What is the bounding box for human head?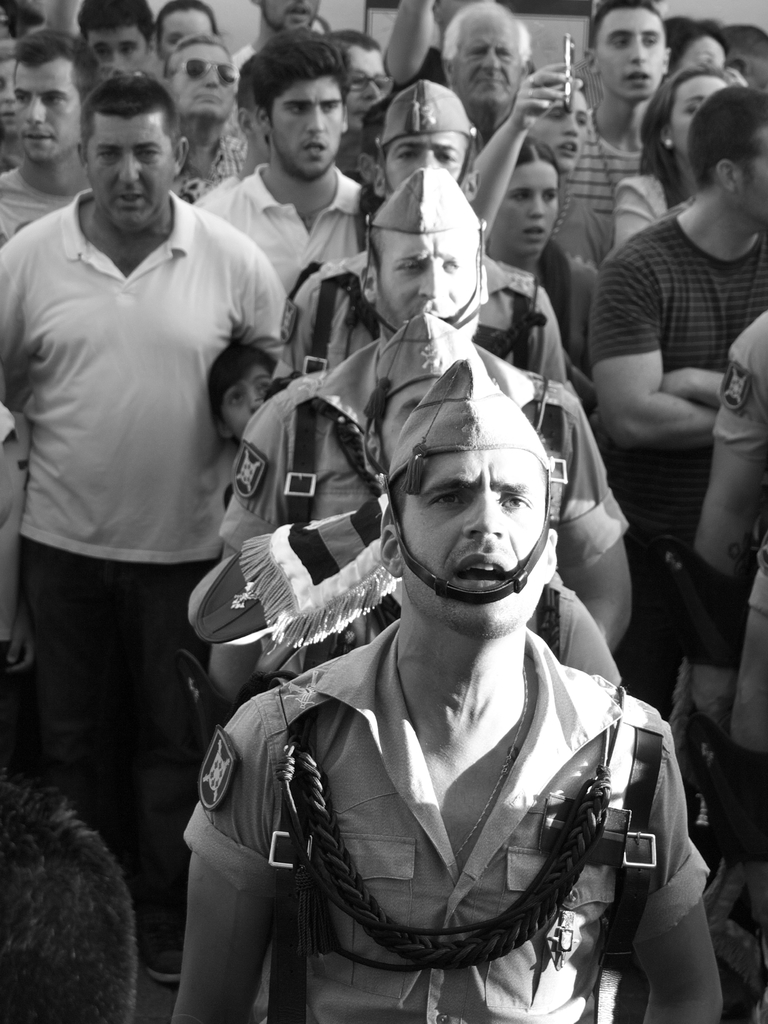
BBox(338, 29, 390, 137).
